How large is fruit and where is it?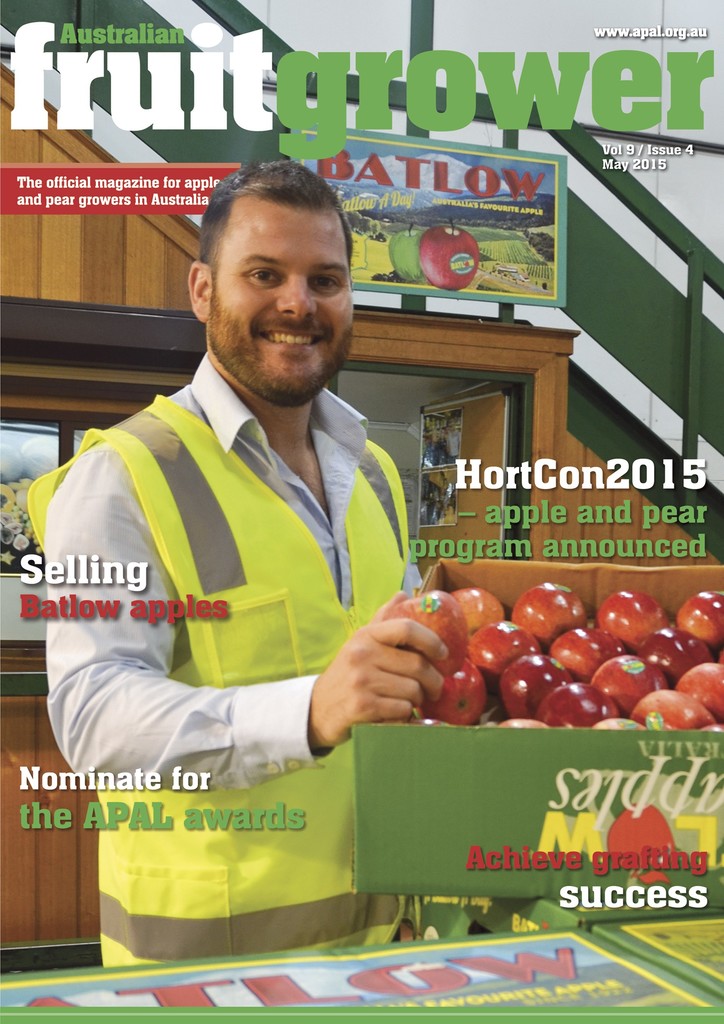
Bounding box: select_region(607, 797, 679, 867).
